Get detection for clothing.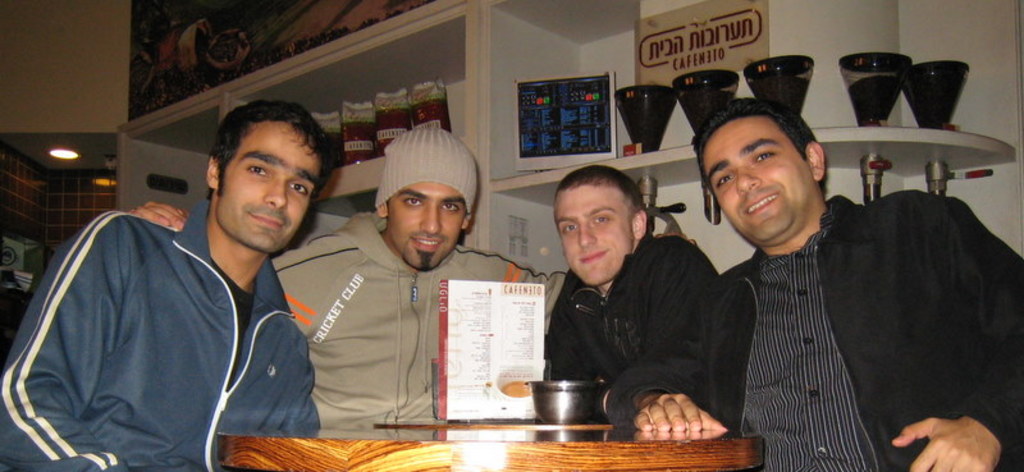
Detection: left=602, top=184, right=1023, bottom=471.
